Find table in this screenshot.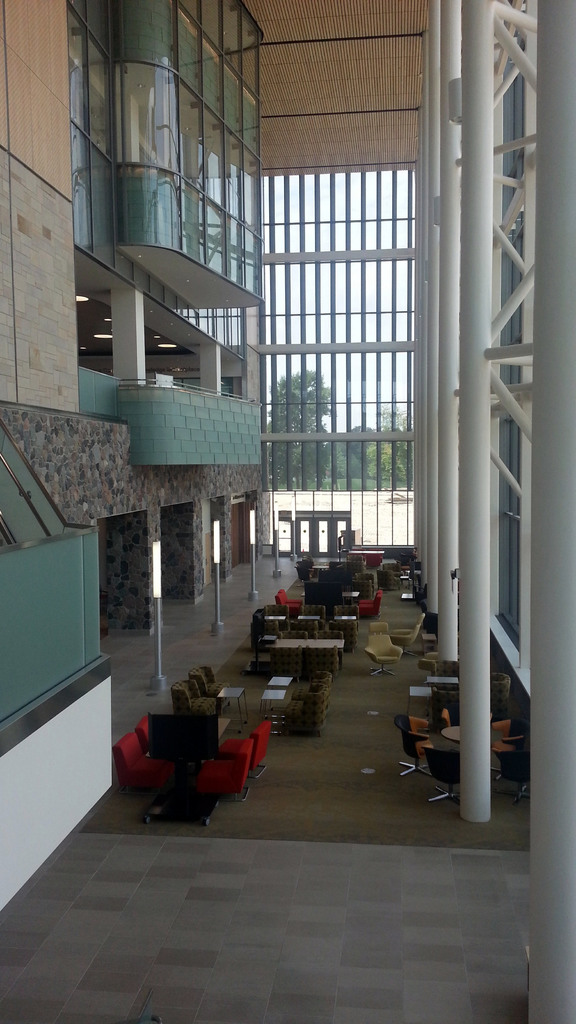
The bounding box for table is box=[216, 686, 251, 733].
